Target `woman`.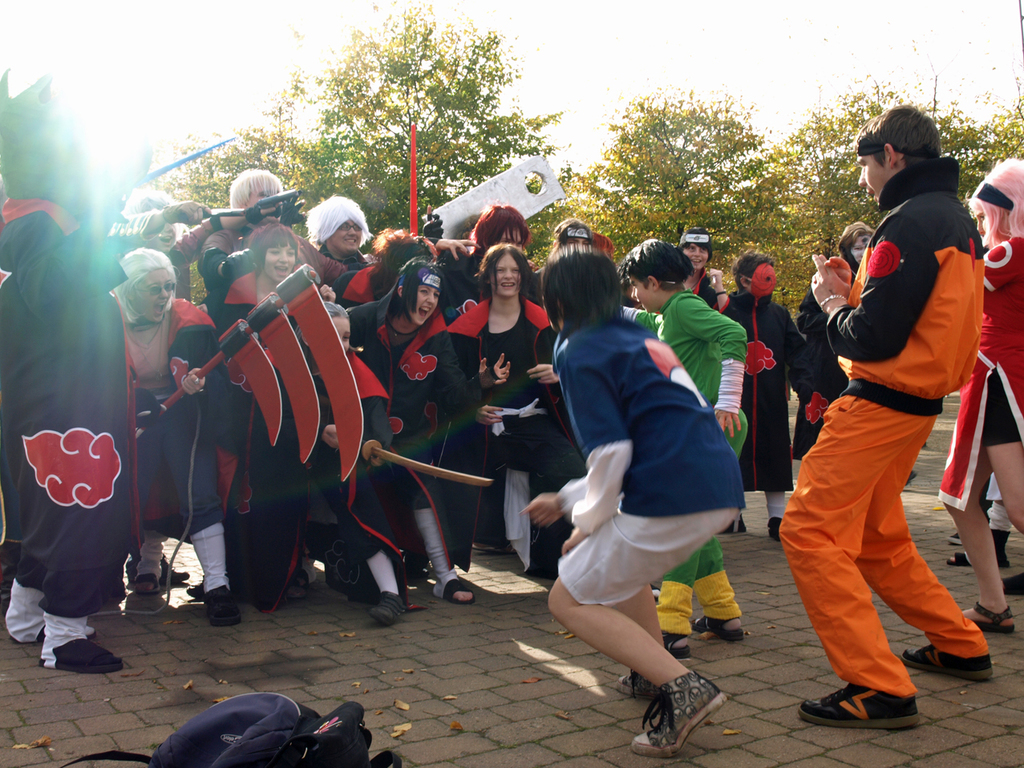
Target region: region(432, 241, 590, 577).
